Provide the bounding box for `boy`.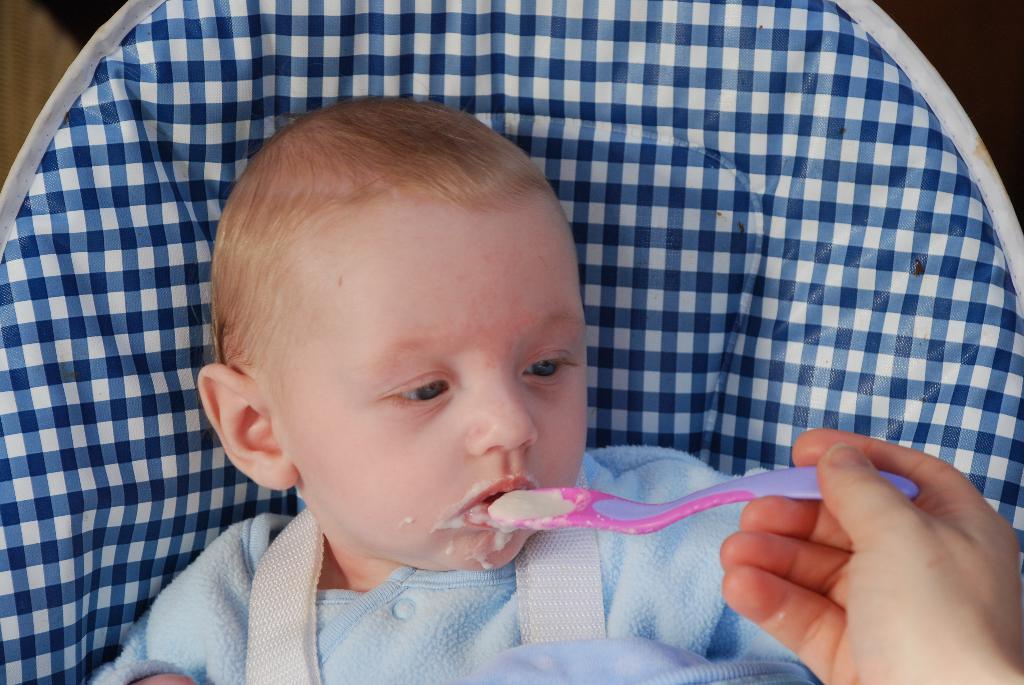
bbox(130, 107, 733, 677).
